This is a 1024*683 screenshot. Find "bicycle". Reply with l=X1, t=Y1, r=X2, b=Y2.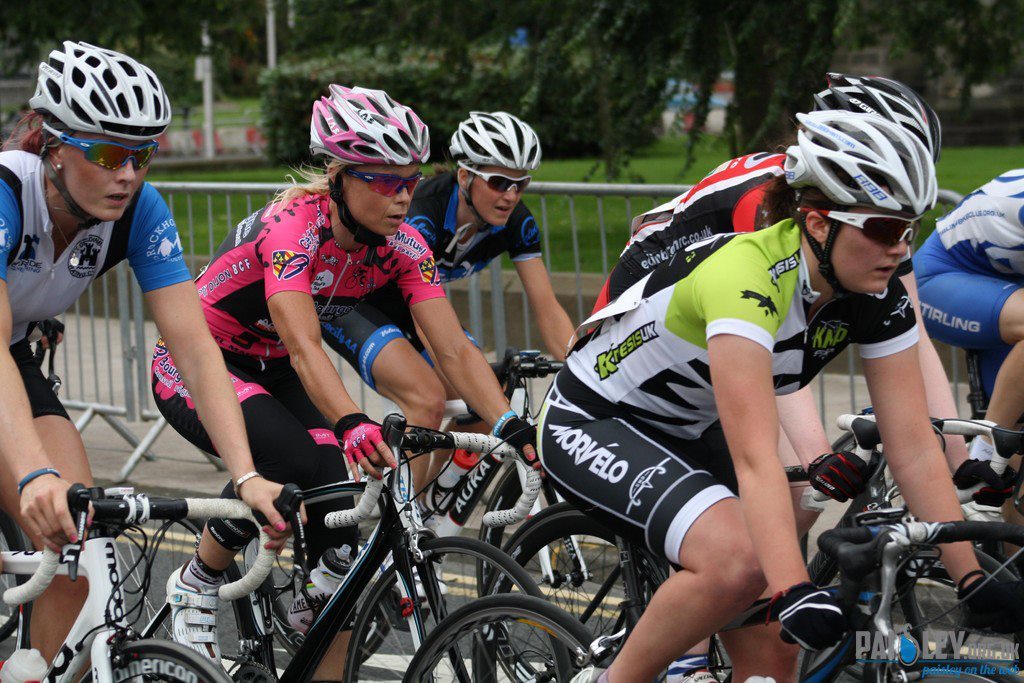
l=568, t=512, r=1023, b=682.
